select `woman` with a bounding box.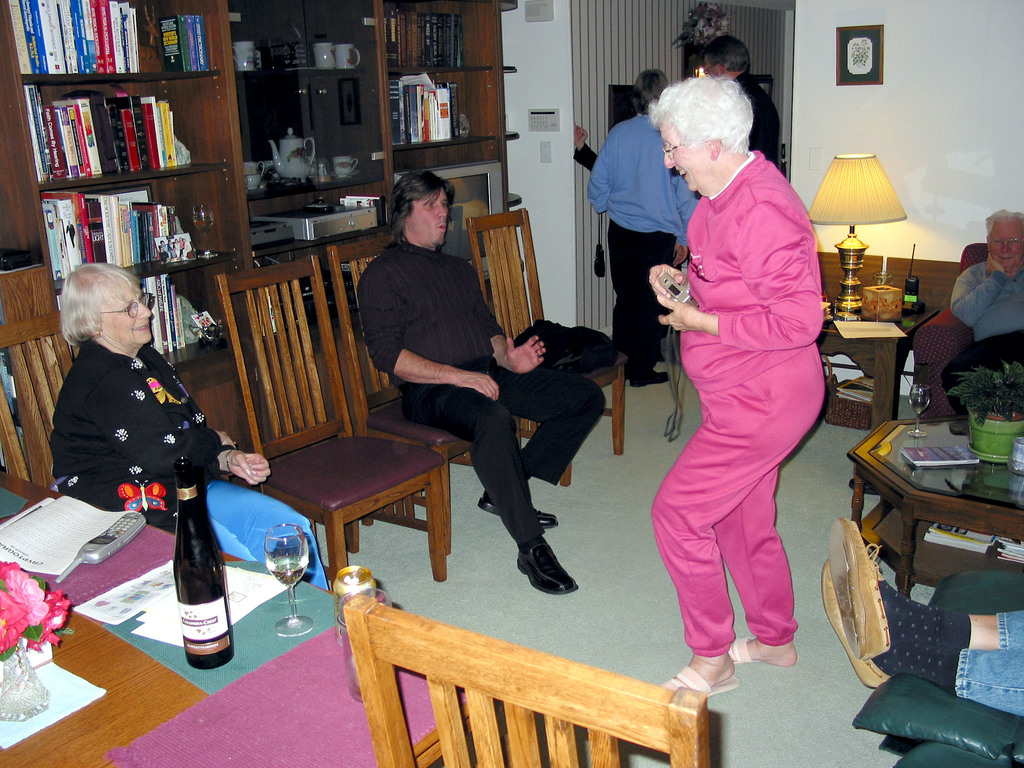
x1=620, y1=72, x2=844, y2=696.
